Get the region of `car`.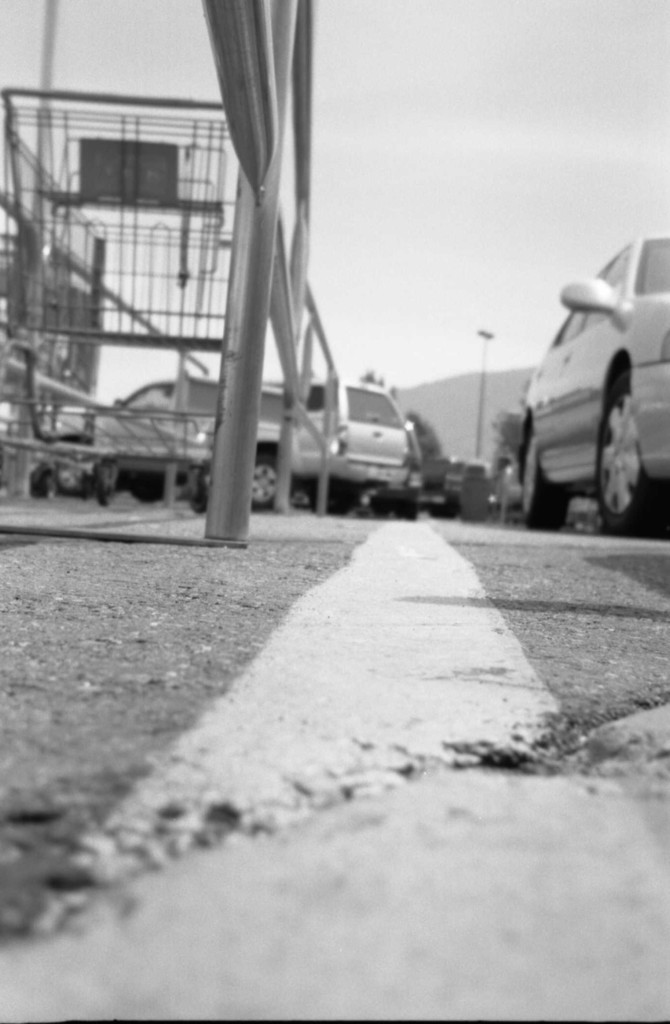
Rect(408, 445, 491, 510).
